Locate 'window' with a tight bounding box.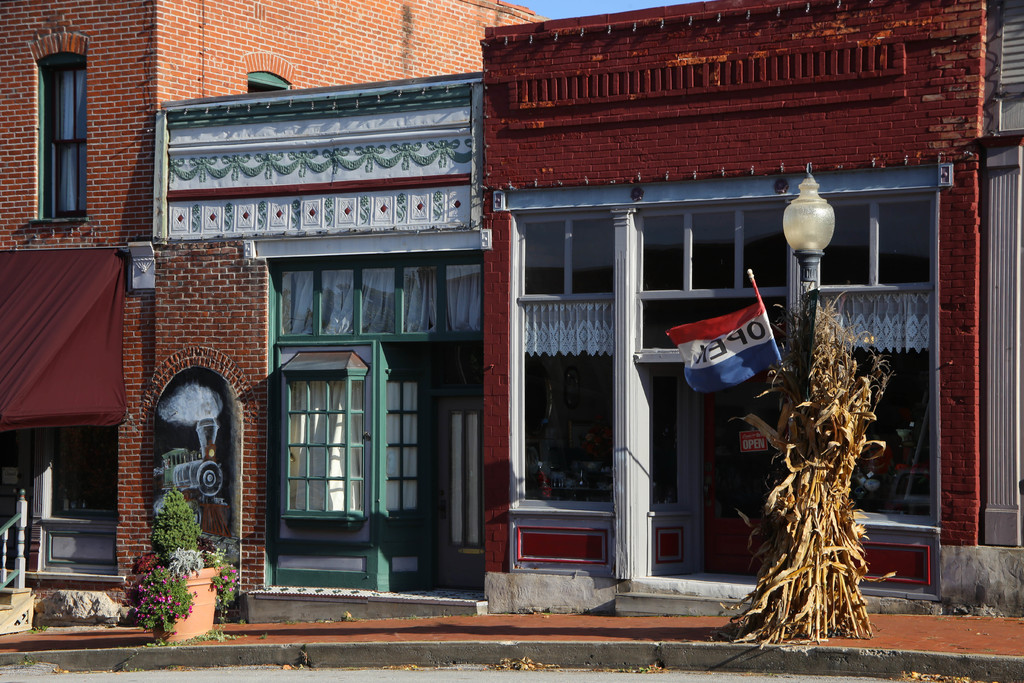
x1=513, y1=212, x2=616, y2=520.
